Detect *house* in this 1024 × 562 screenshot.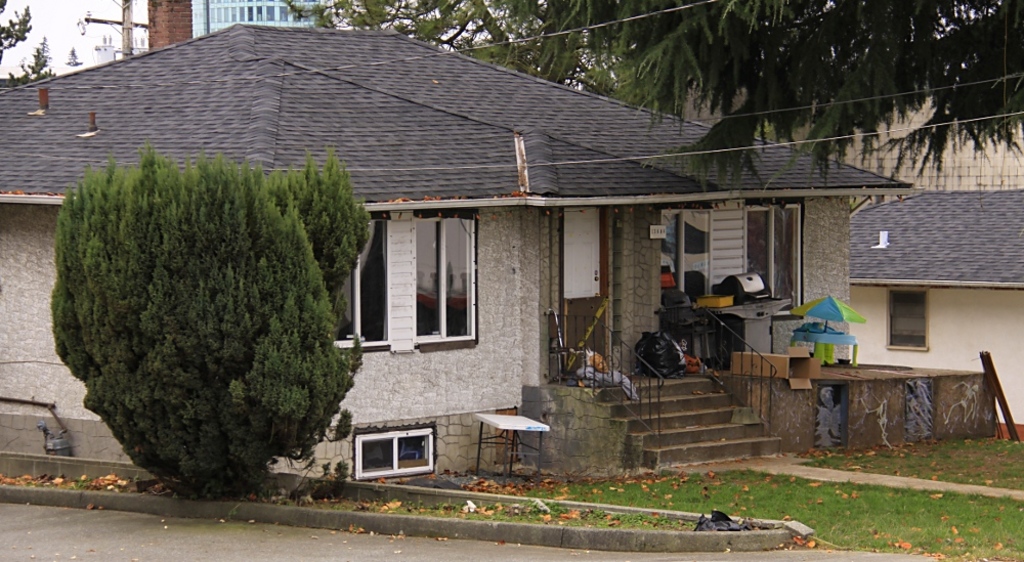
Detection: box(815, 138, 1017, 419).
